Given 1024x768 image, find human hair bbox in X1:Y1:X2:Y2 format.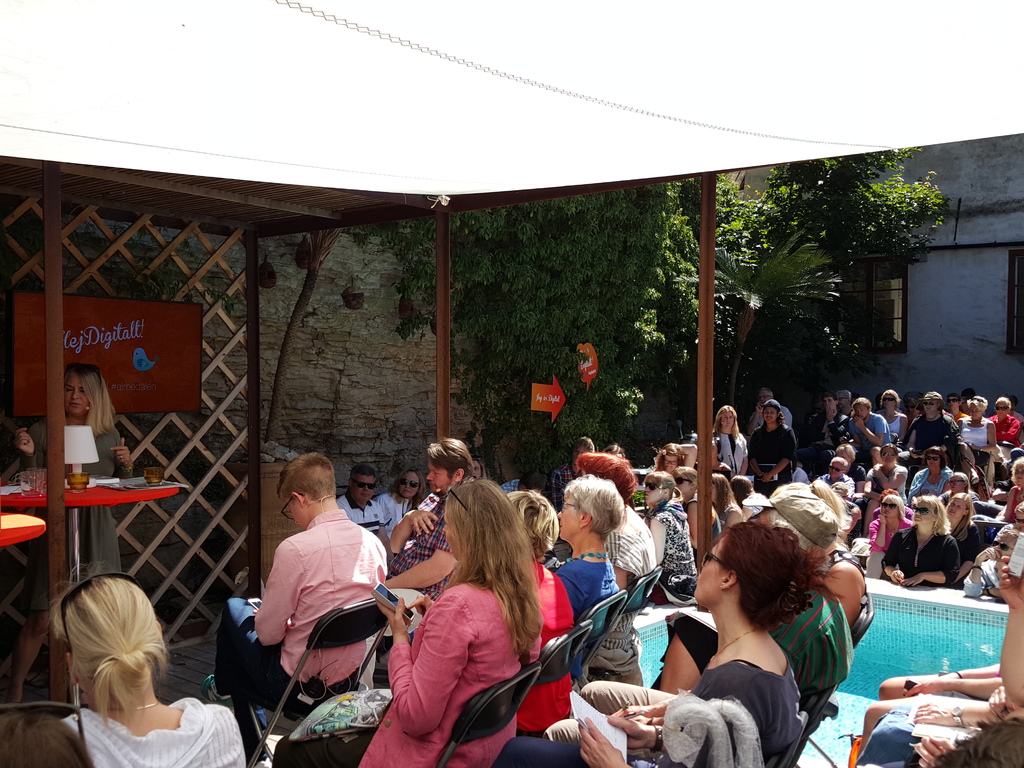
915:493:949:533.
